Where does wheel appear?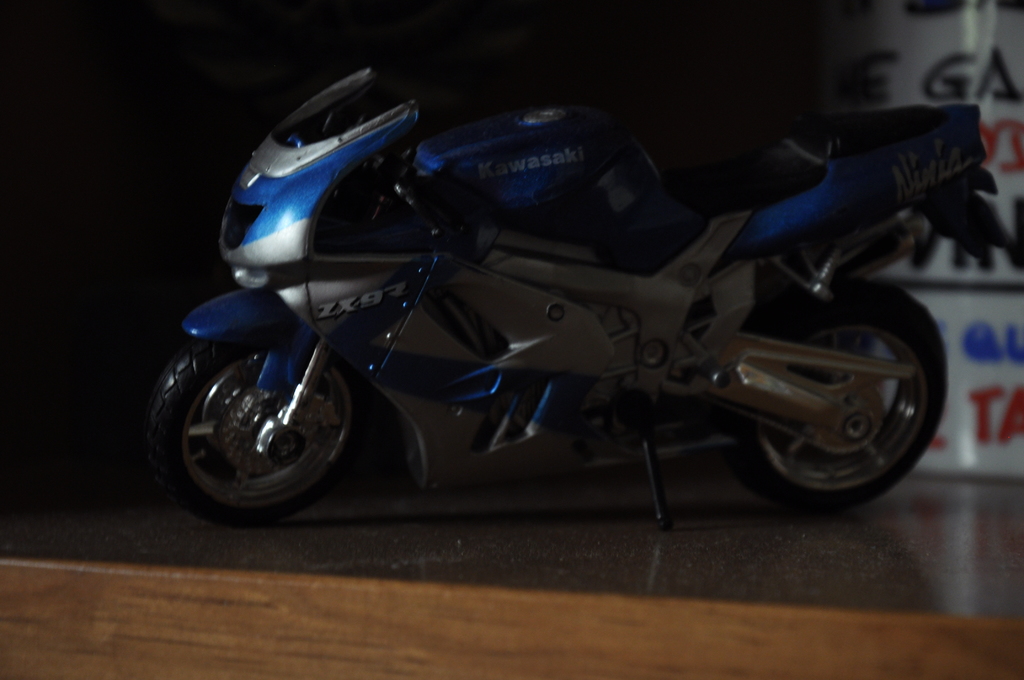
Appears at x1=719 y1=279 x2=947 y2=508.
